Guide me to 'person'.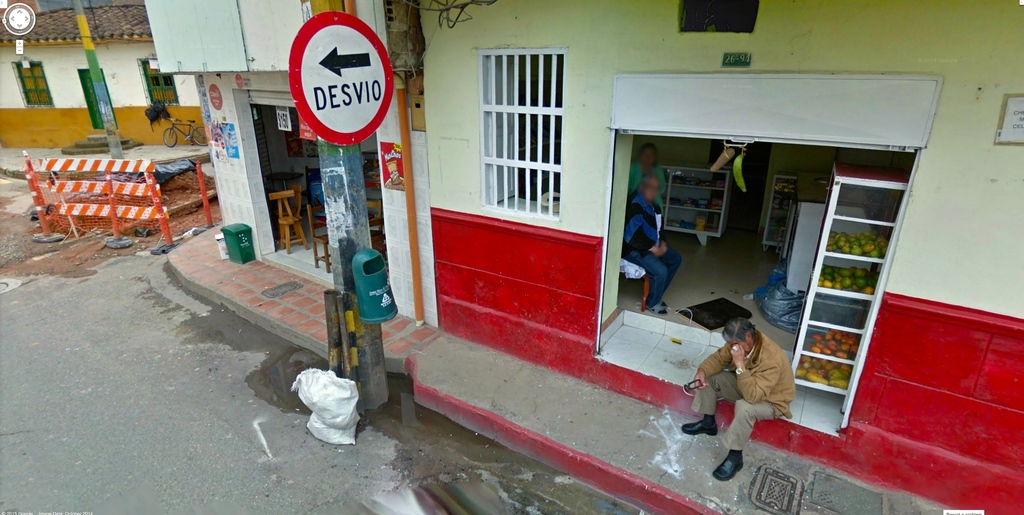
Guidance: crop(707, 300, 807, 446).
